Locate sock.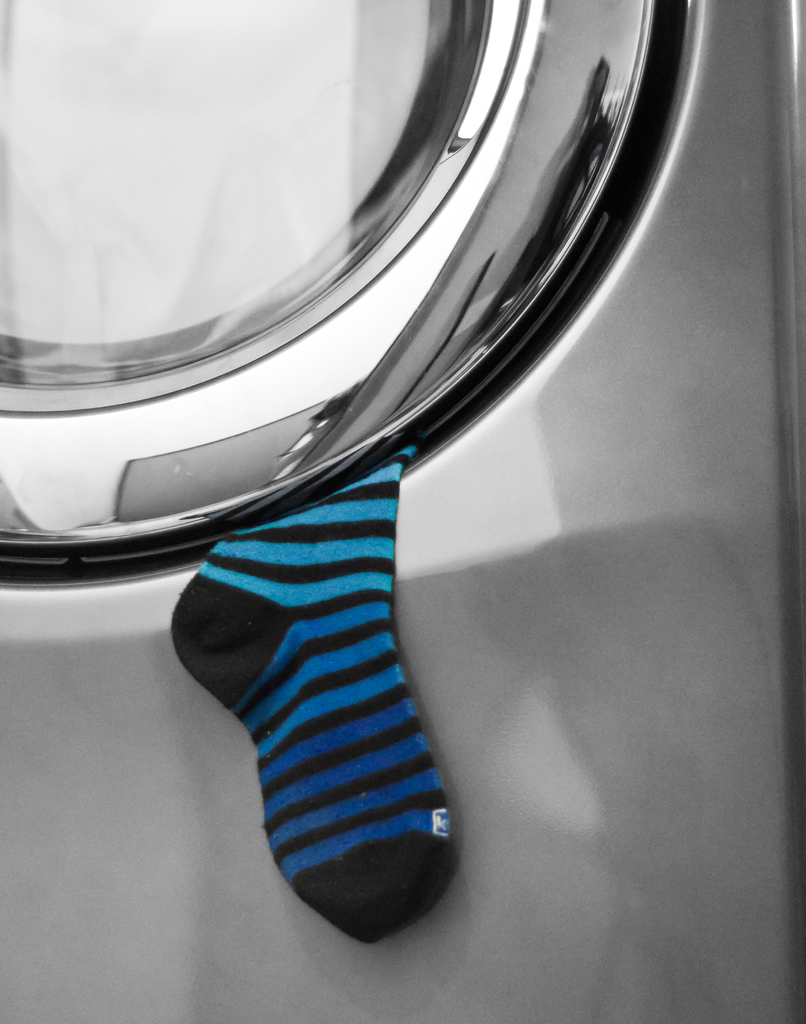
Bounding box: x1=166, y1=447, x2=458, y2=947.
